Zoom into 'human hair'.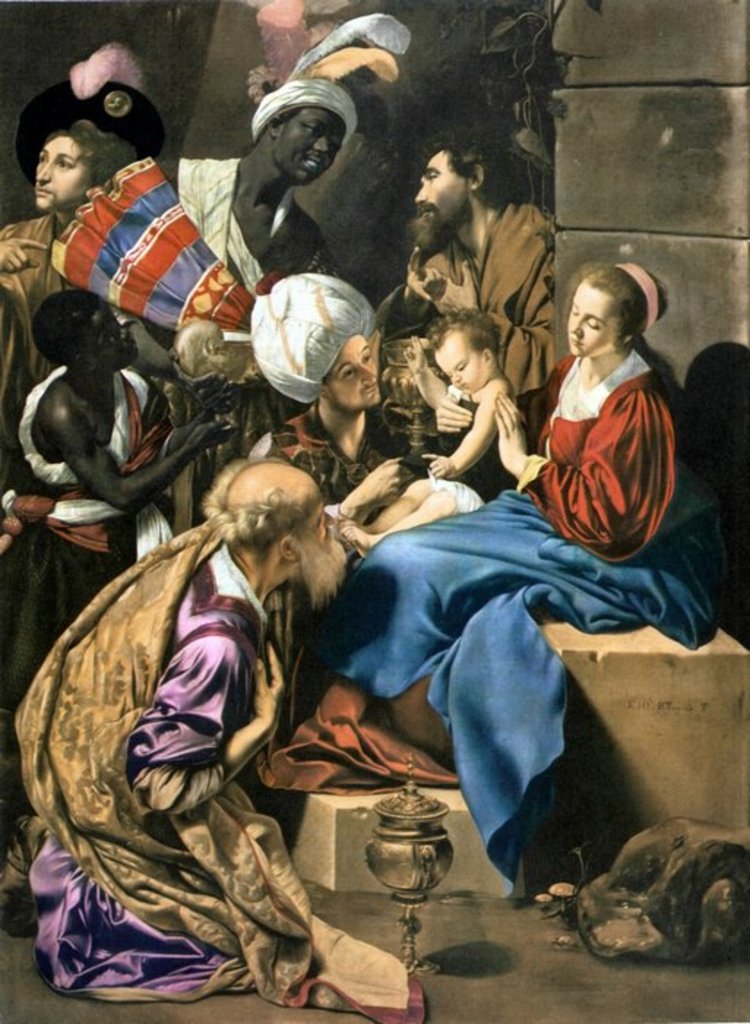
Zoom target: 206 455 317 553.
